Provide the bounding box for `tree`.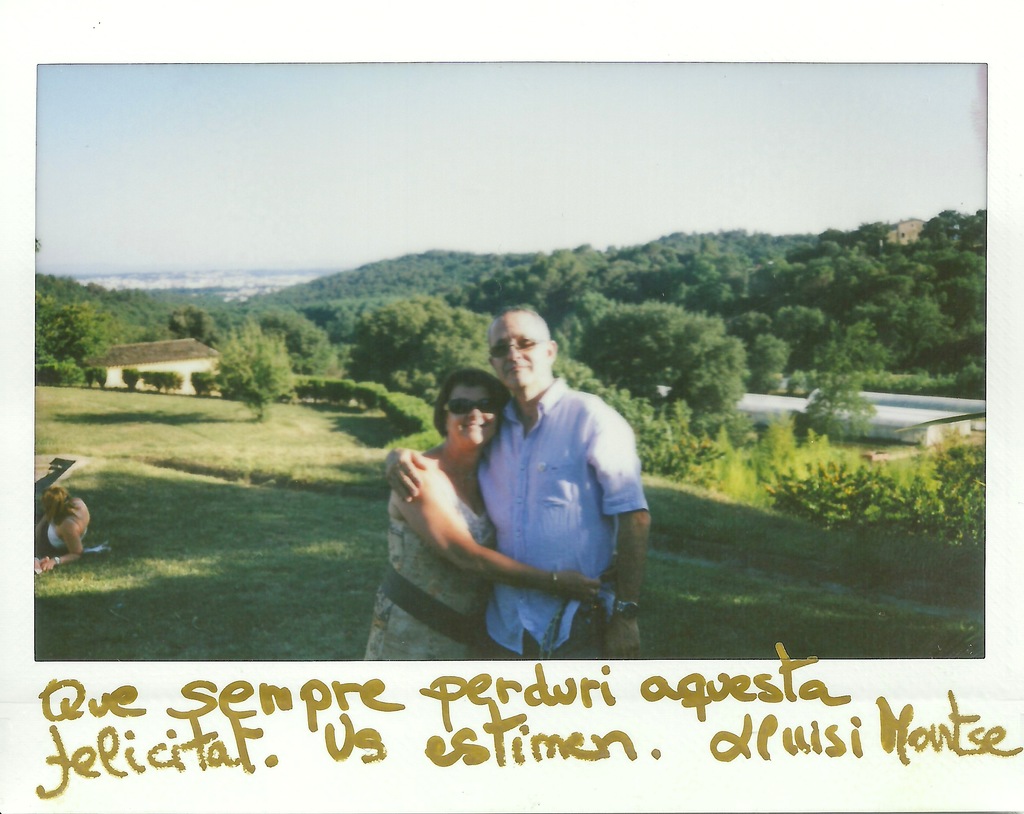
bbox=[159, 300, 216, 339].
